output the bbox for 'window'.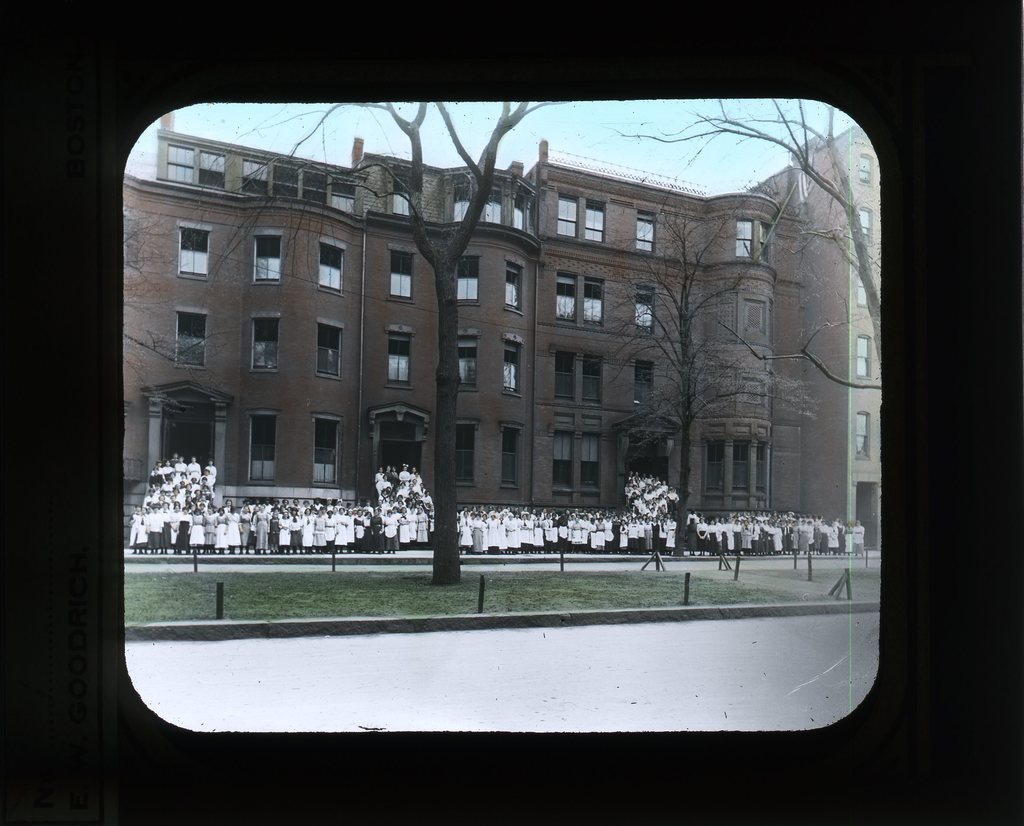
BBox(500, 431, 519, 491).
